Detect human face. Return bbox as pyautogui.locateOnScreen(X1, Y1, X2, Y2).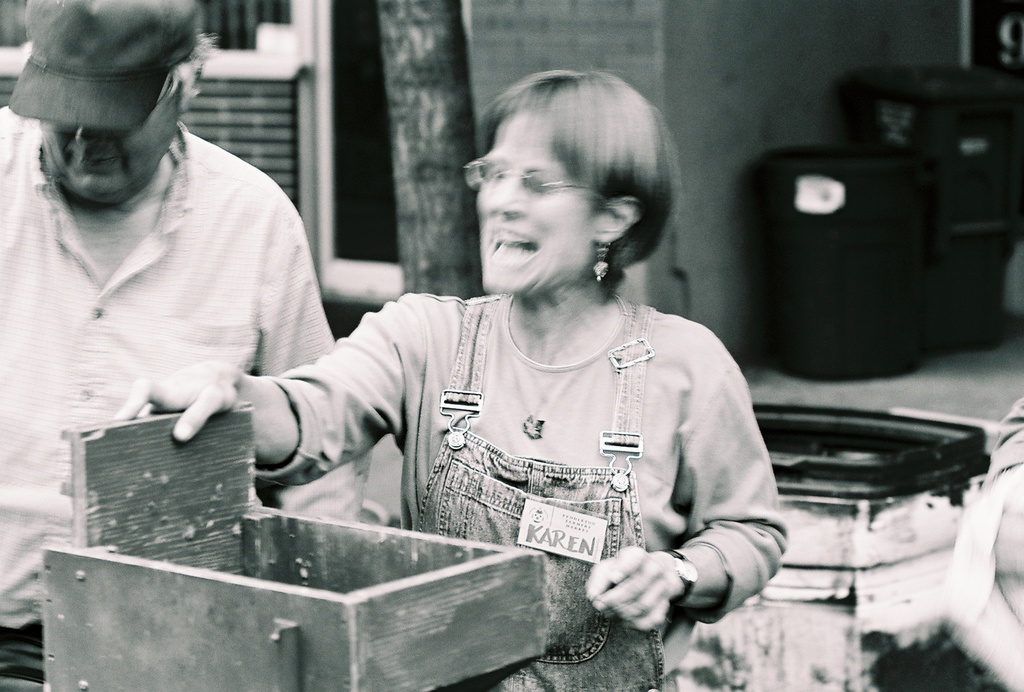
pyautogui.locateOnScreen(477, 113, 604, 296).
